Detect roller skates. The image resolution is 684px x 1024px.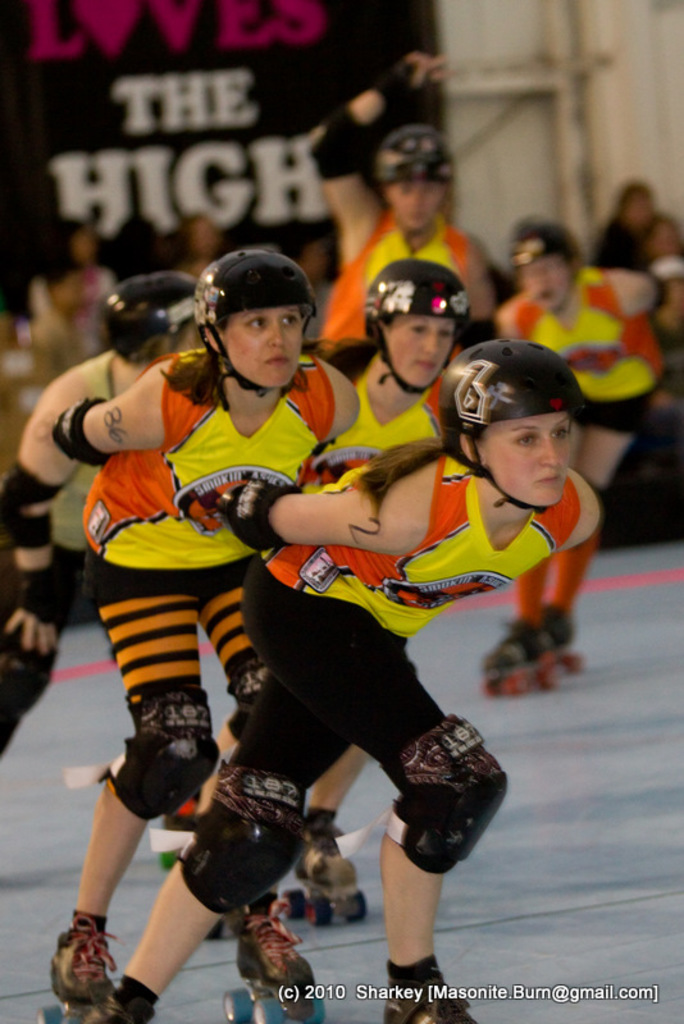
(284,800,370,929).
